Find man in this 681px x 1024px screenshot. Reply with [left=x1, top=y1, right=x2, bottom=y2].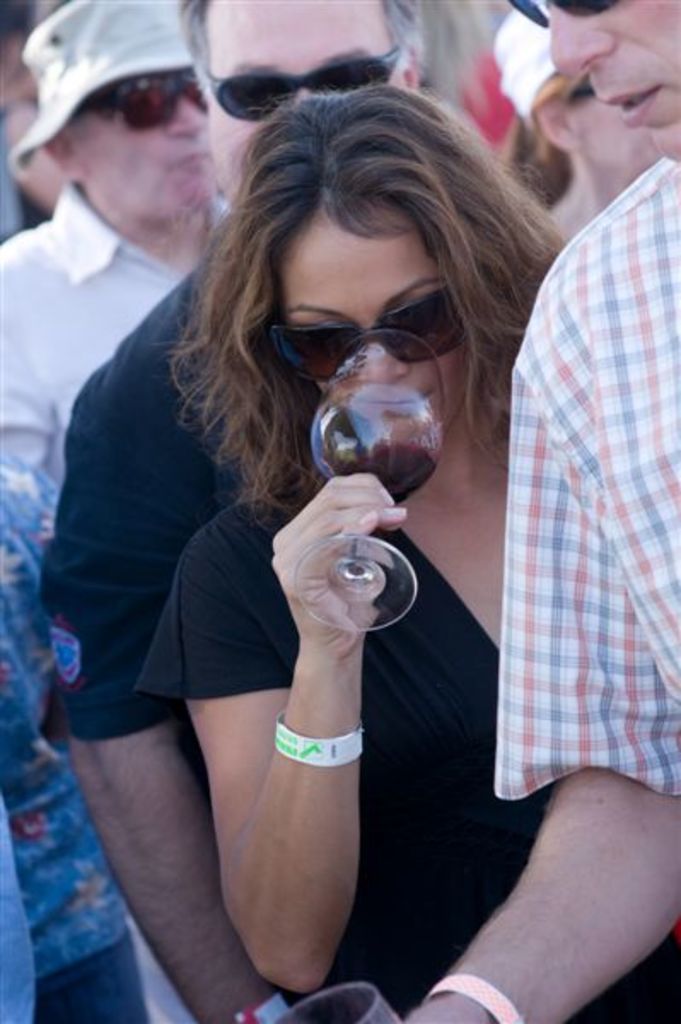
[left=0, top=0, right=241, bottom=1022].
